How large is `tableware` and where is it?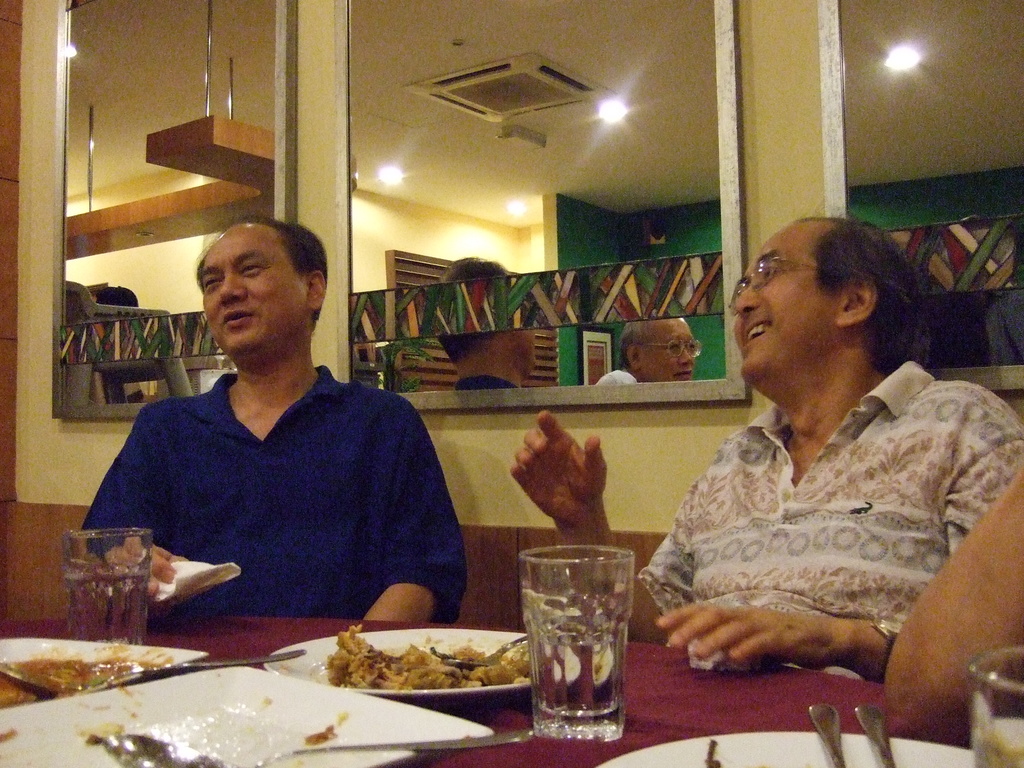
Bounding box: <box>0,660,493,767</box>.
